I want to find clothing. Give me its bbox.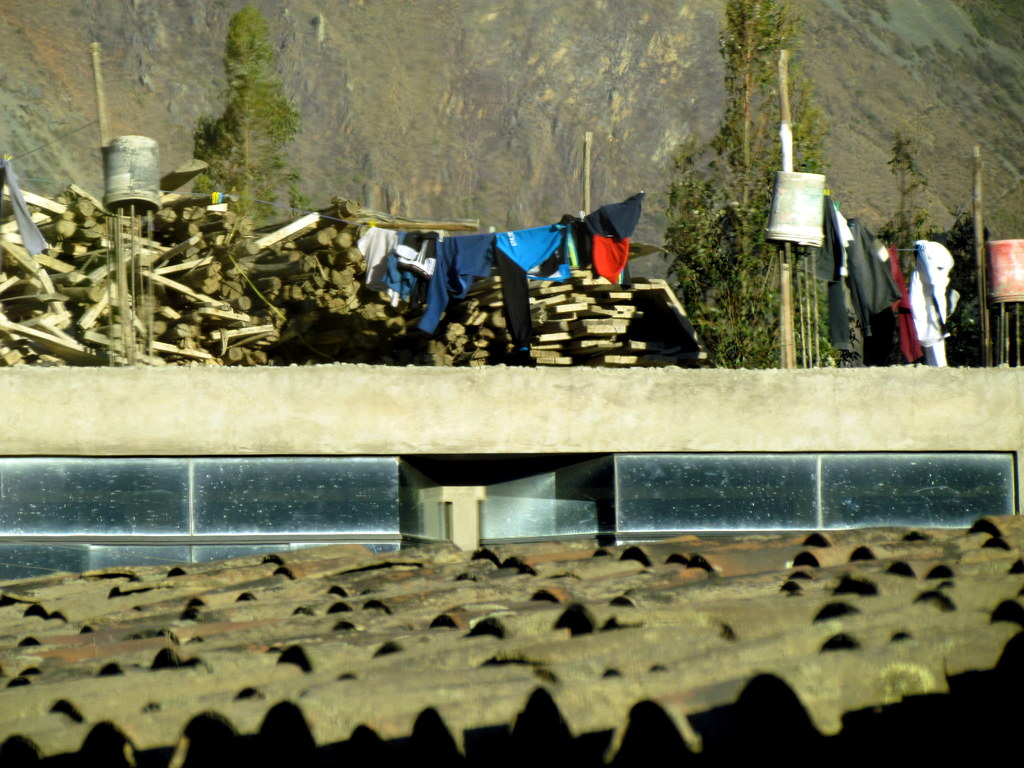
locate(492, 213, 575, 352).
